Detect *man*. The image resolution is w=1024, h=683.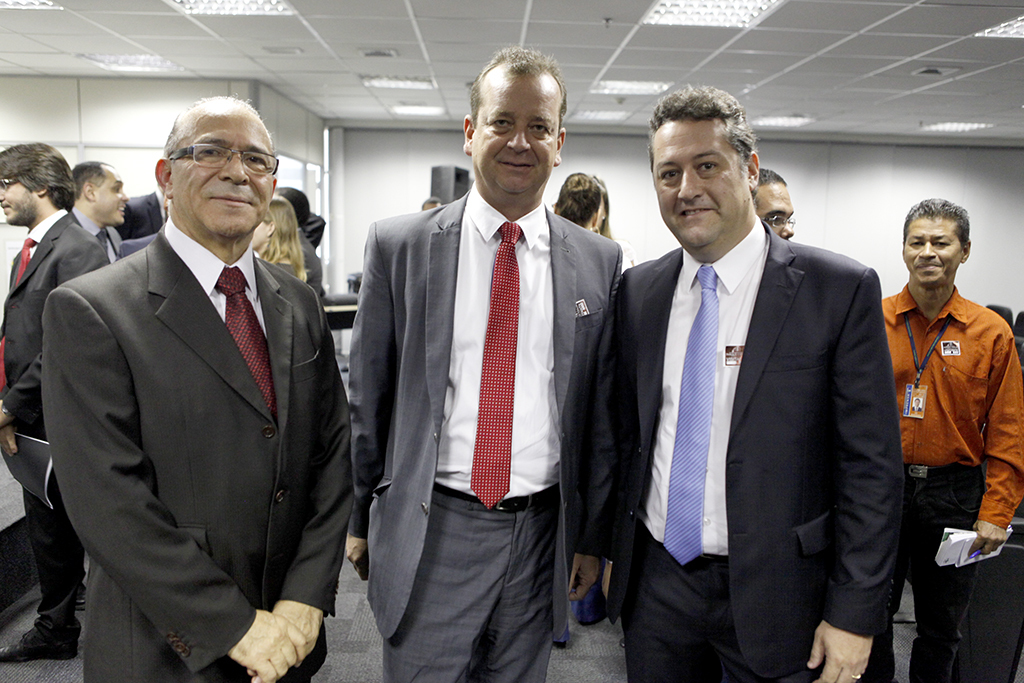
region(603, 84, 905, 682).
